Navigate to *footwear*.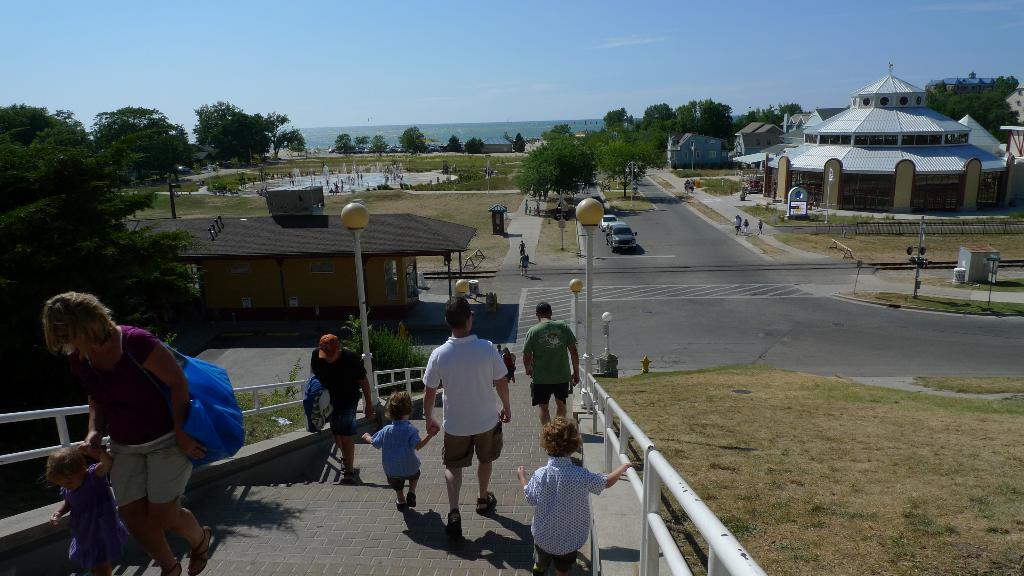
Navigation target: region(476, 491, 494, 517).
